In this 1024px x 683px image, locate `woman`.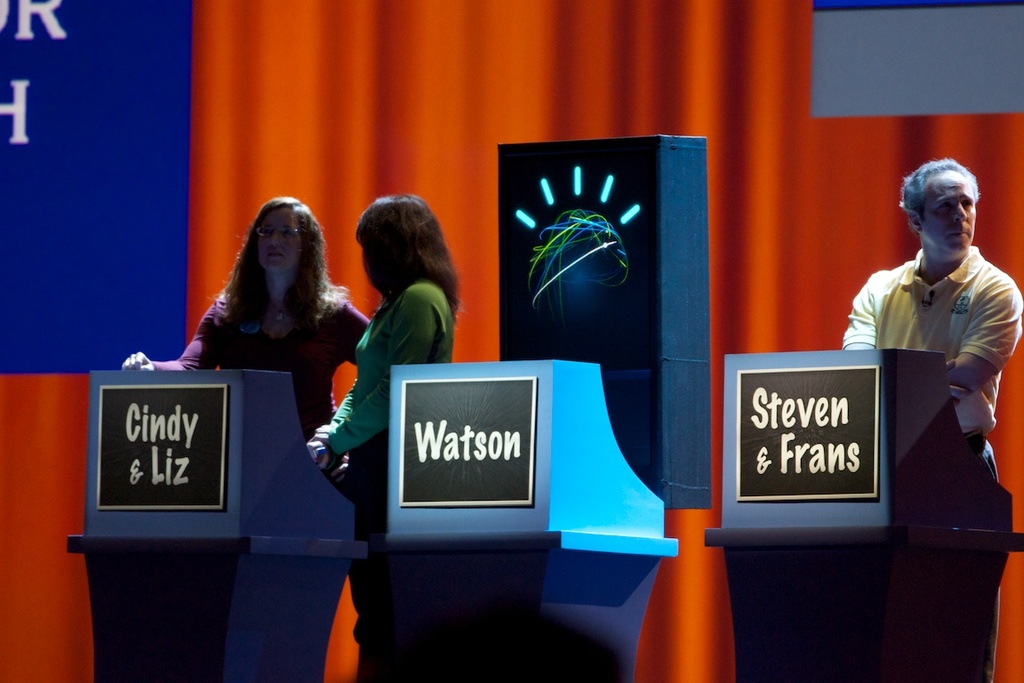
Bounding box: 302,193,461,534.
